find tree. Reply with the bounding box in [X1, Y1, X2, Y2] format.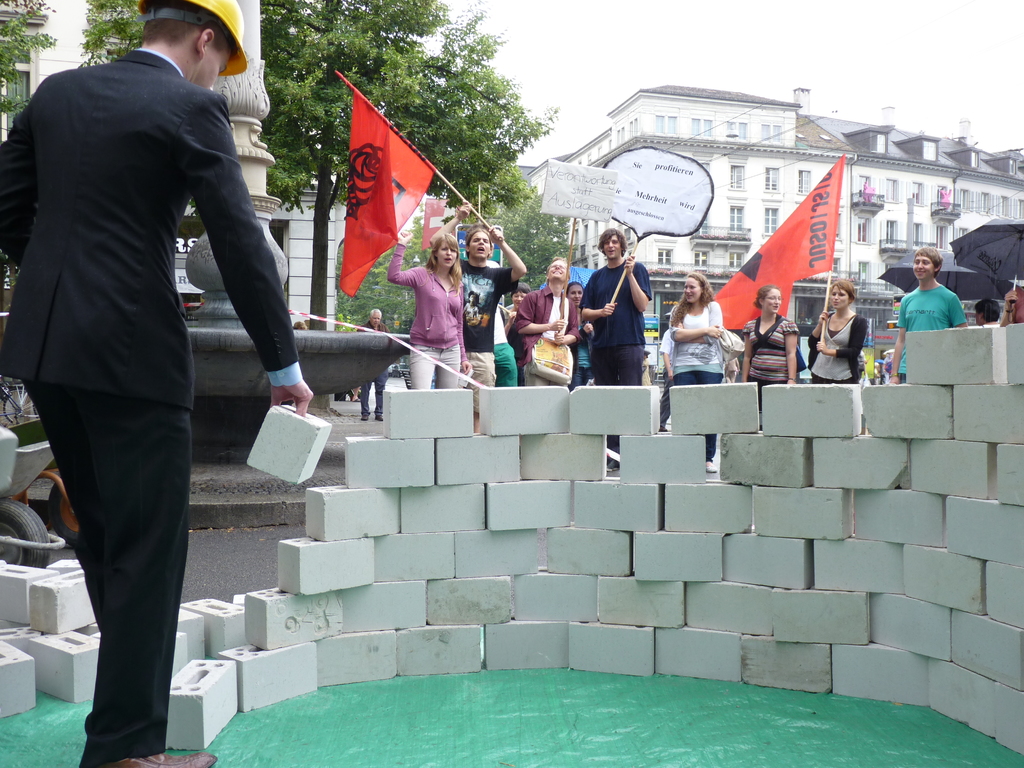
[0, 0, 58, 128].
